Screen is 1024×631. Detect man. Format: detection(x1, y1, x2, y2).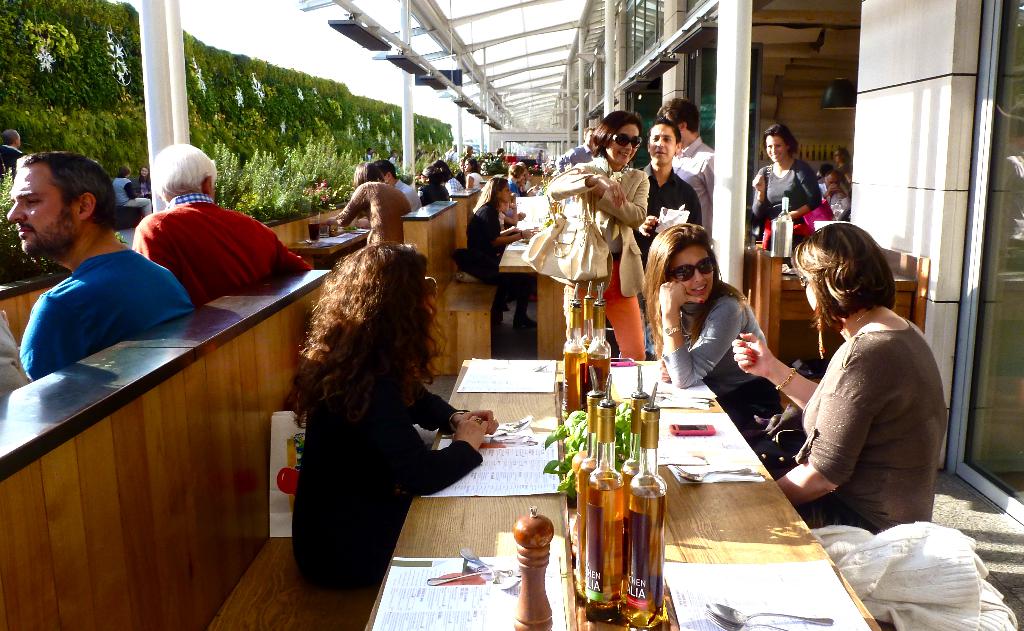
detection(819, 169, 854, 219).
